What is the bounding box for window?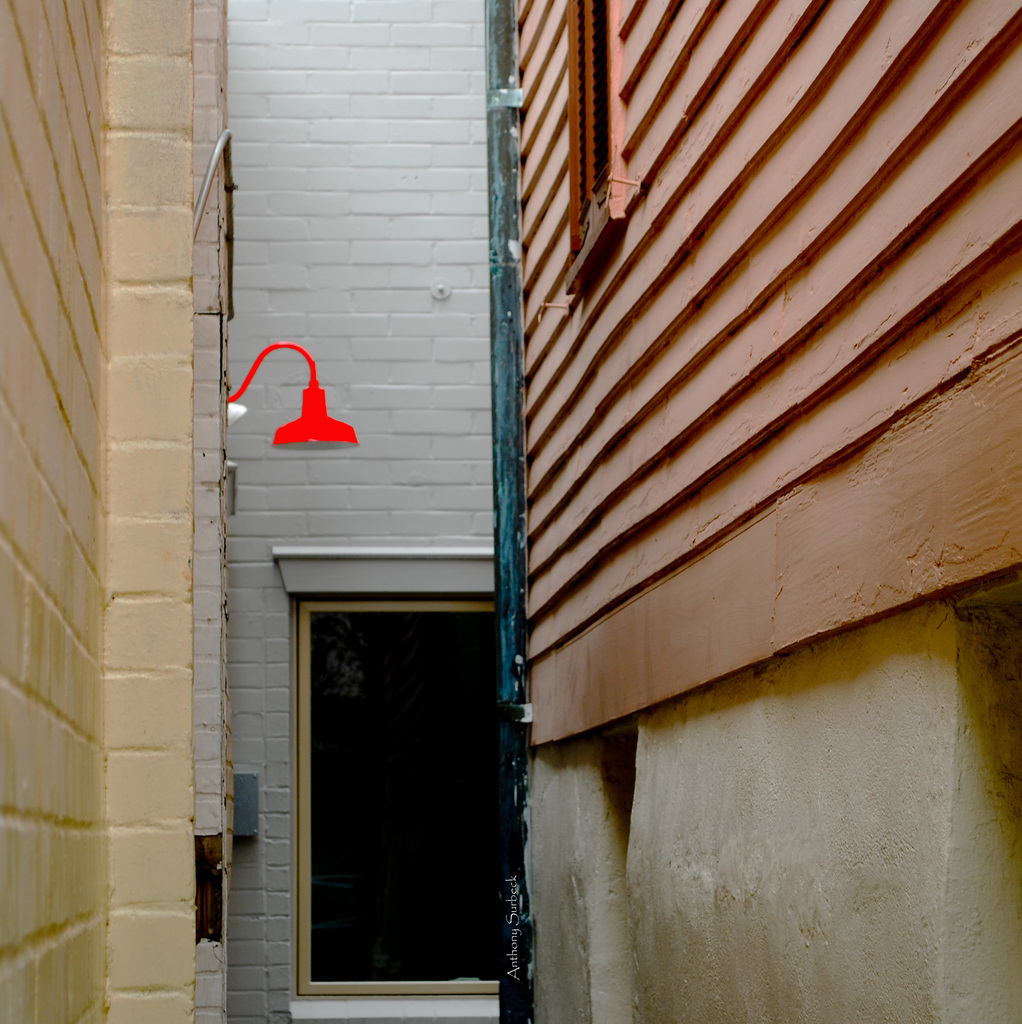
<box>260,493,526,996</box>.
